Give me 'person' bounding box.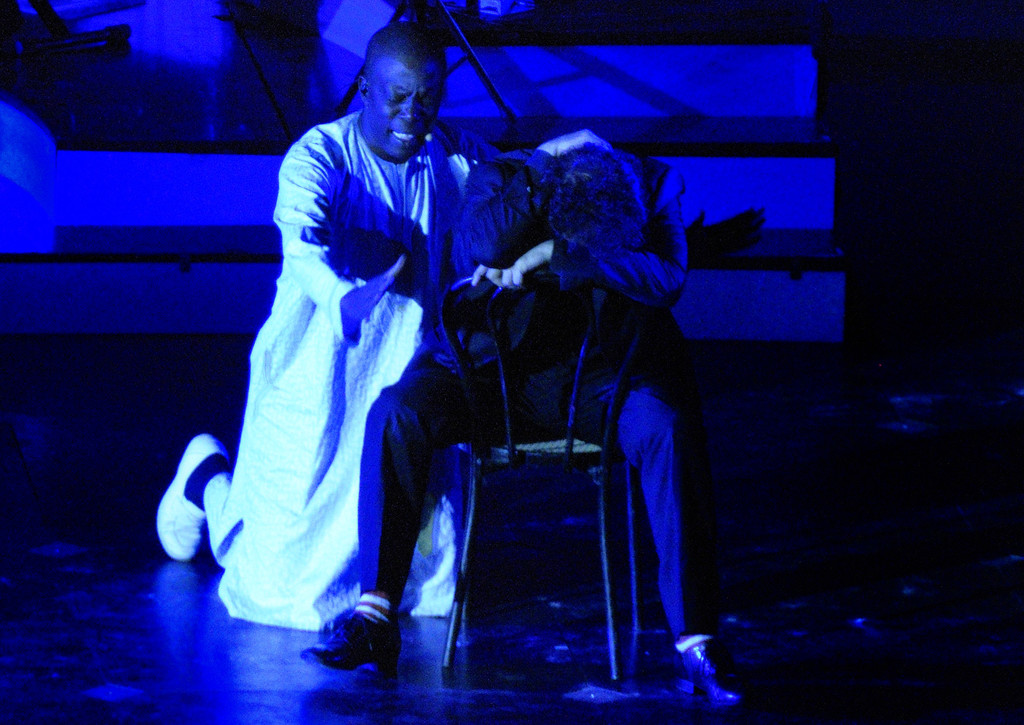
box(277, 131, 753, 713).
